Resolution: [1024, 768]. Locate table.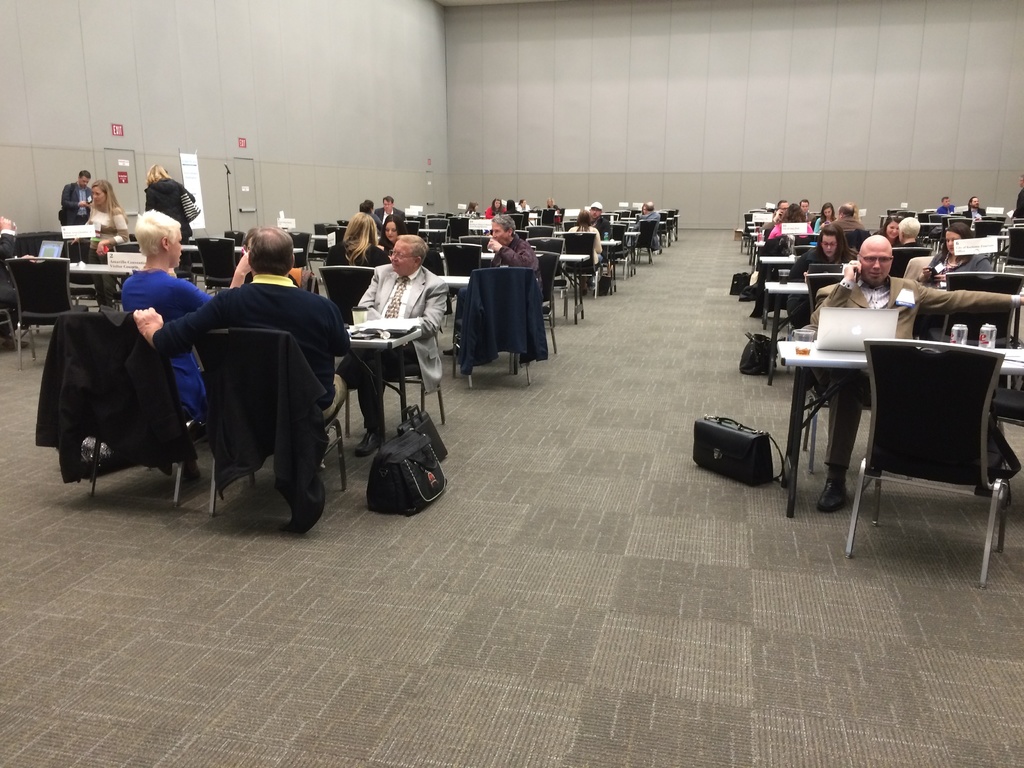
(x1=616, y1=204, x2=680, y2=271).
